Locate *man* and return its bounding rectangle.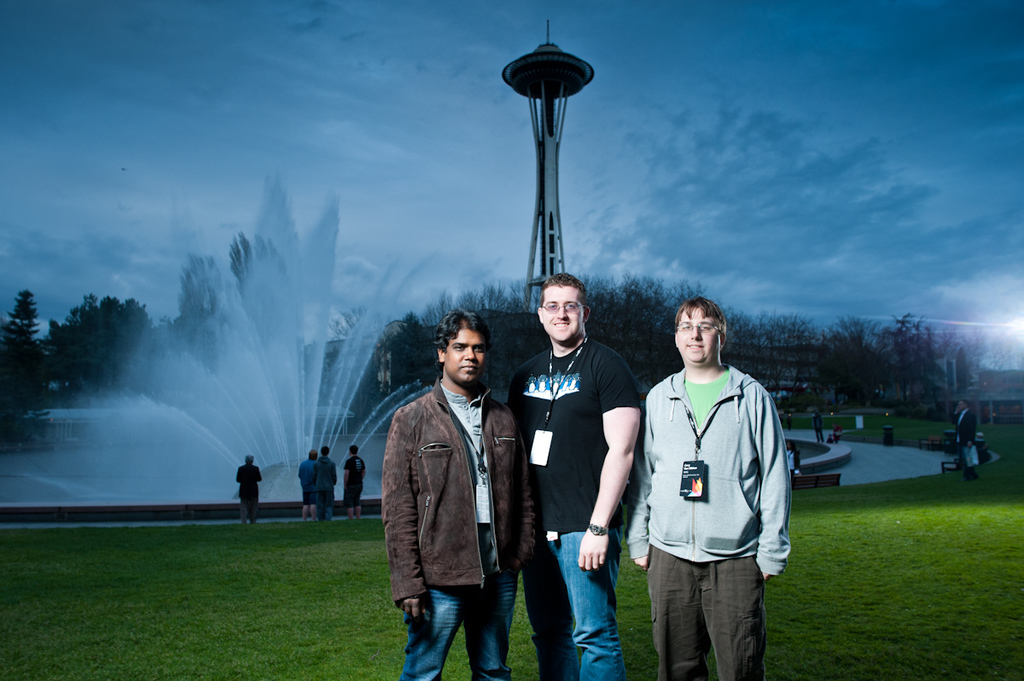
l=383, t=287, r=539, b=680.
